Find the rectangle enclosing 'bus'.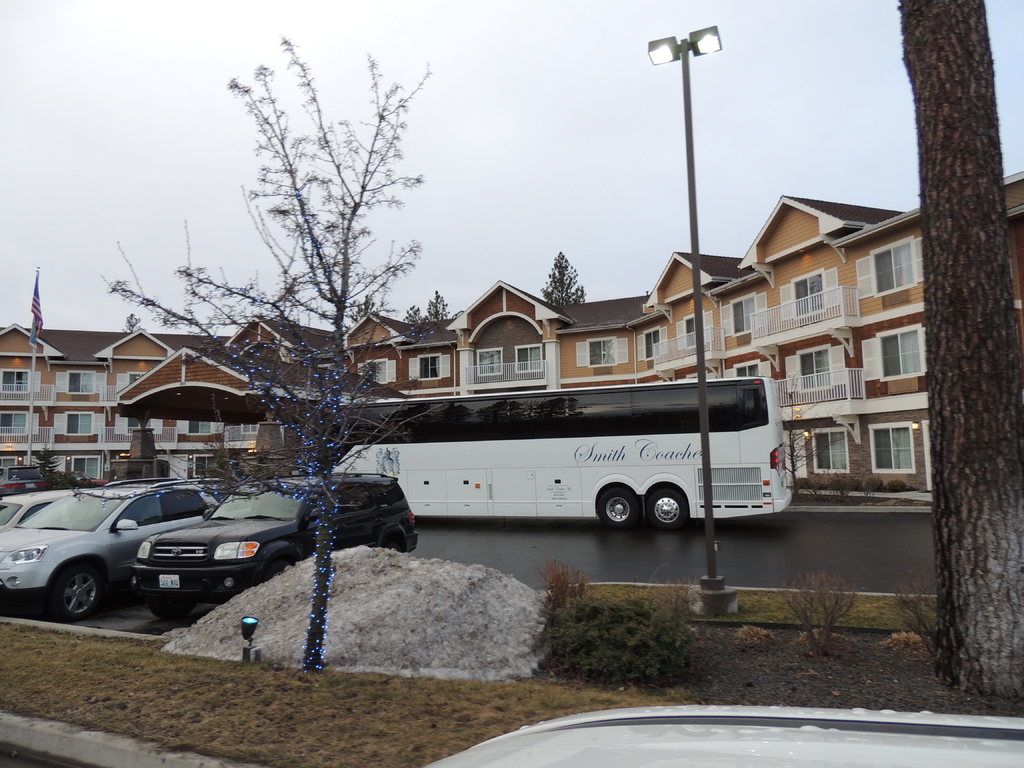
rect(324, 376, 794, 538).
